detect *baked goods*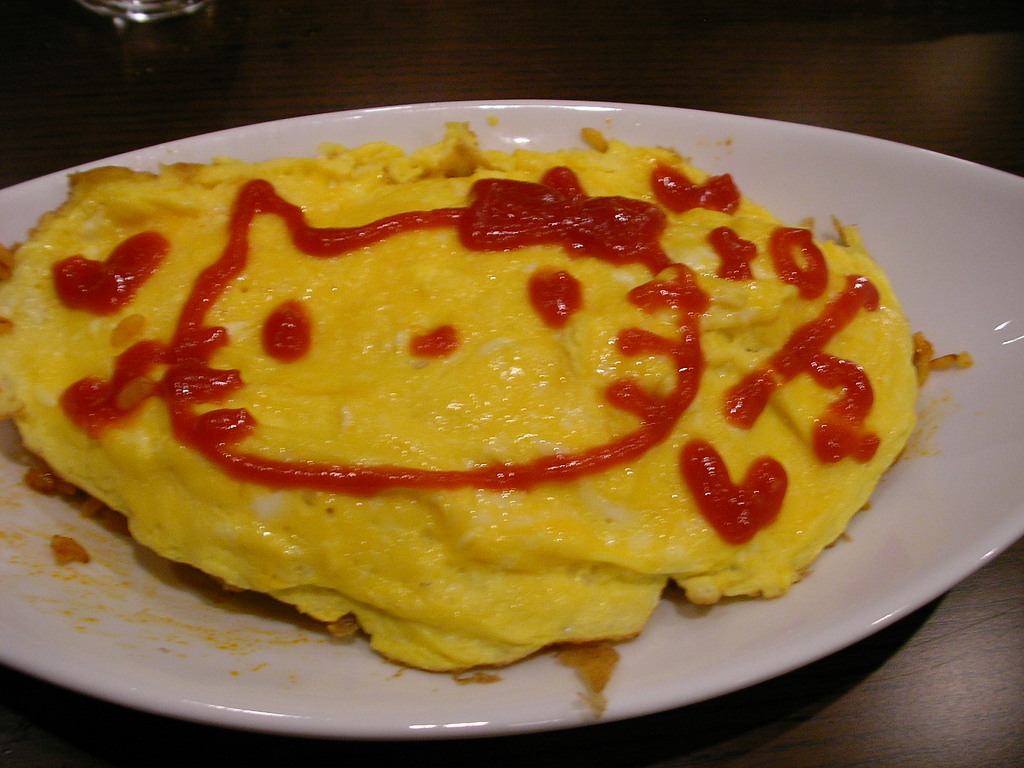
x1=0, y1=122, x2=923, y2=669
